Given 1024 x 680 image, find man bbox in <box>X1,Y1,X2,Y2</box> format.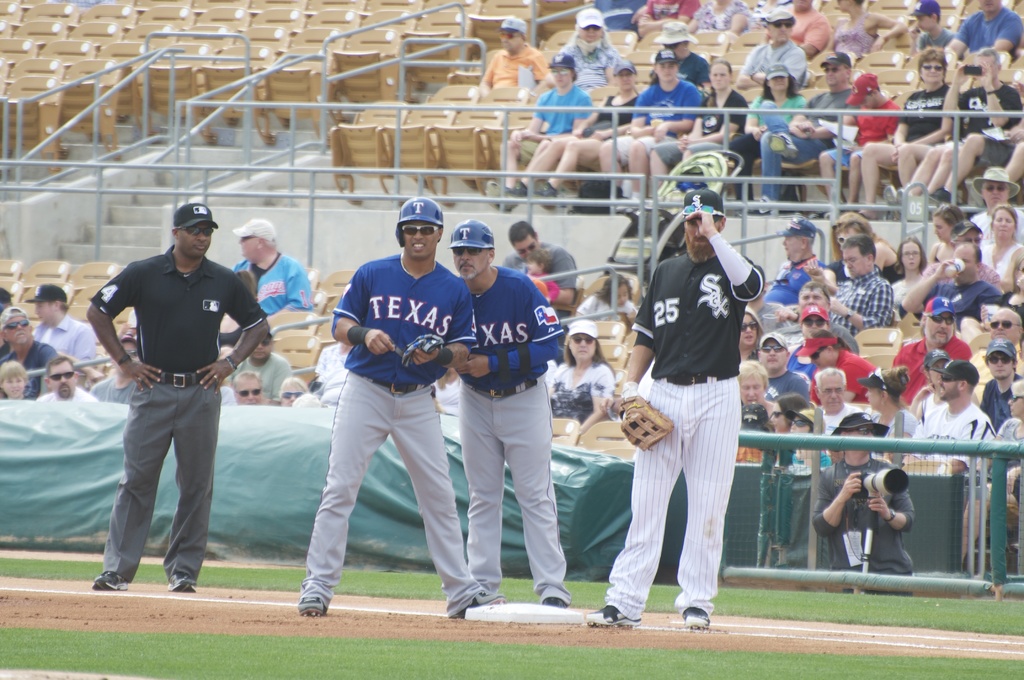
<box>232,368,266,409</box>.
